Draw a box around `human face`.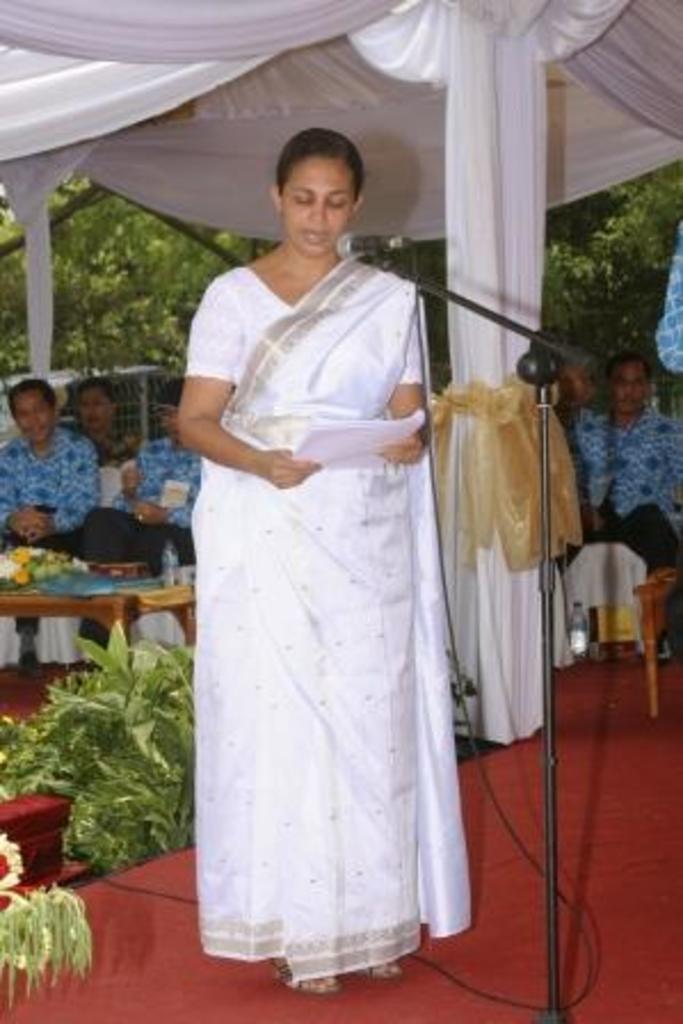
locate(553, 366, 598, 414).
